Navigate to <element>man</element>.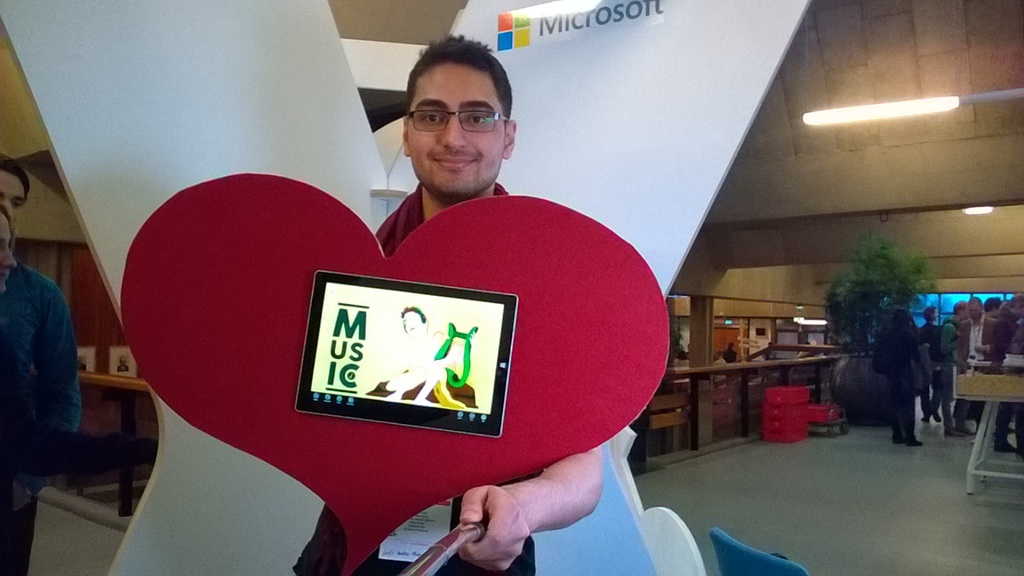
Navigation target: (0,144,80,575).
